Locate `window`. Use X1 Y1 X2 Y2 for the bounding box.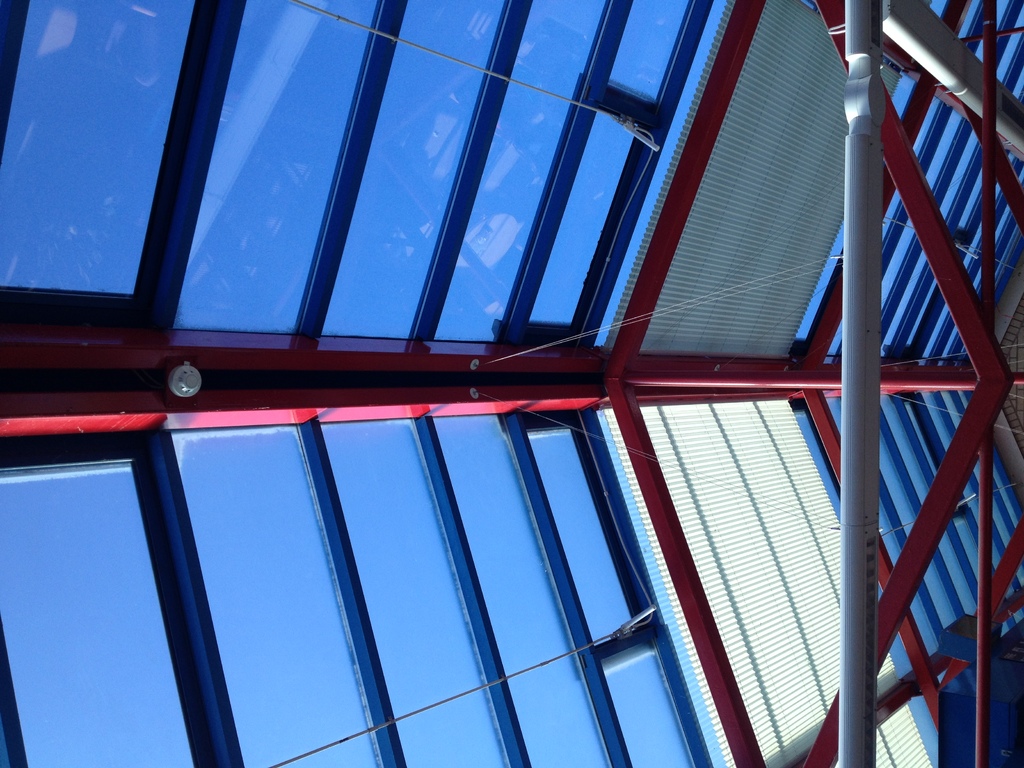
524 428 632 648.
